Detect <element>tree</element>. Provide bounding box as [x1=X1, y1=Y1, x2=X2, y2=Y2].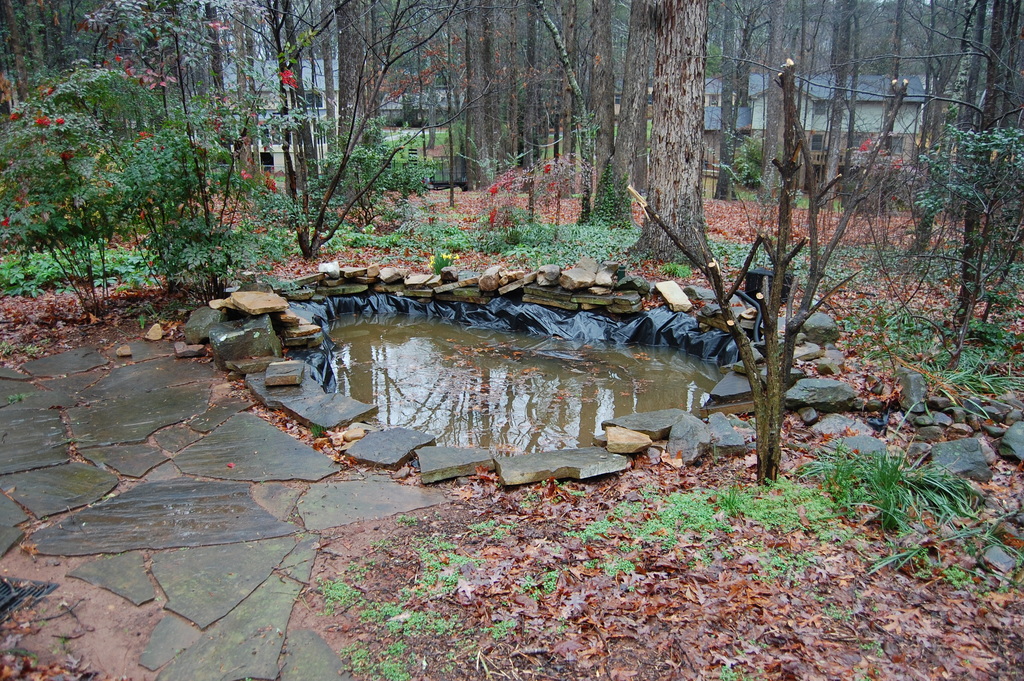
[x1=625, y1=0, x2=718, y2=268].
